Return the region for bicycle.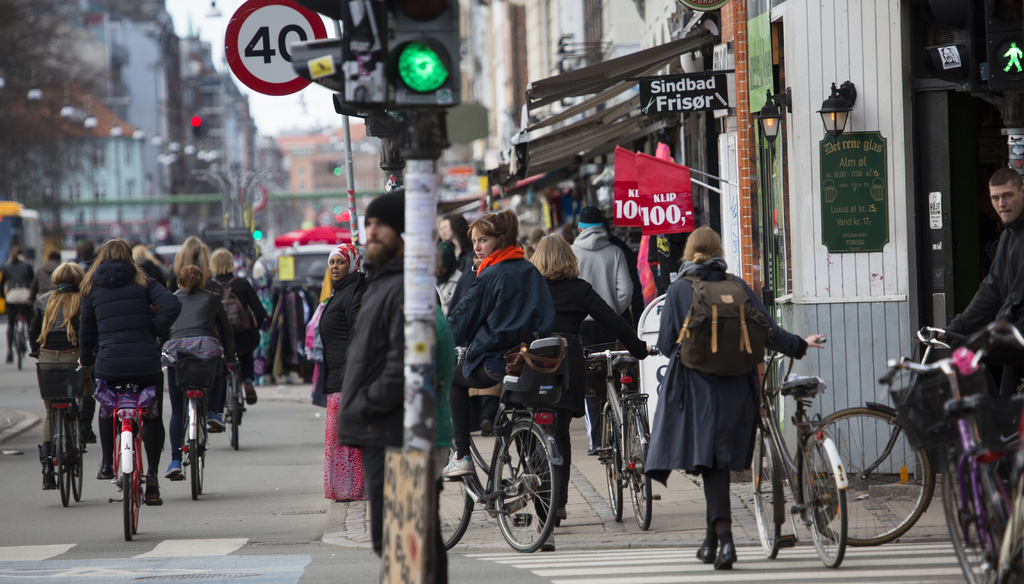
pyautogui.locateOnScreen(584, 350, 671, 532).
